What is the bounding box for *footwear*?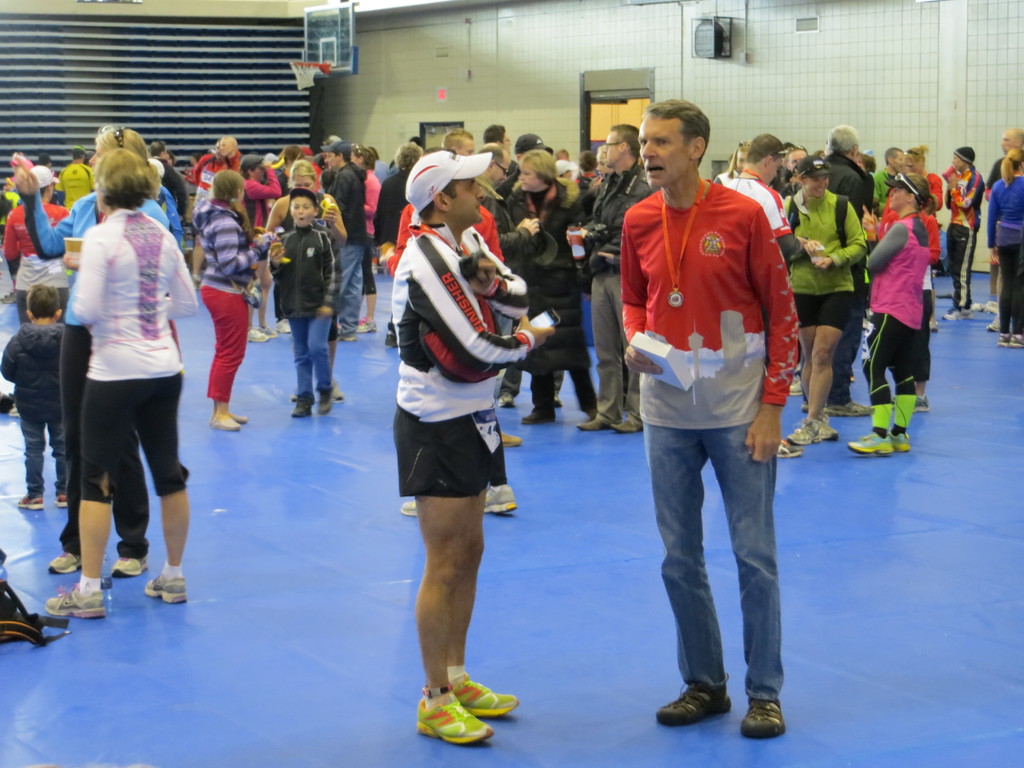
(left=409, top=684, right=503, bottom=752).
